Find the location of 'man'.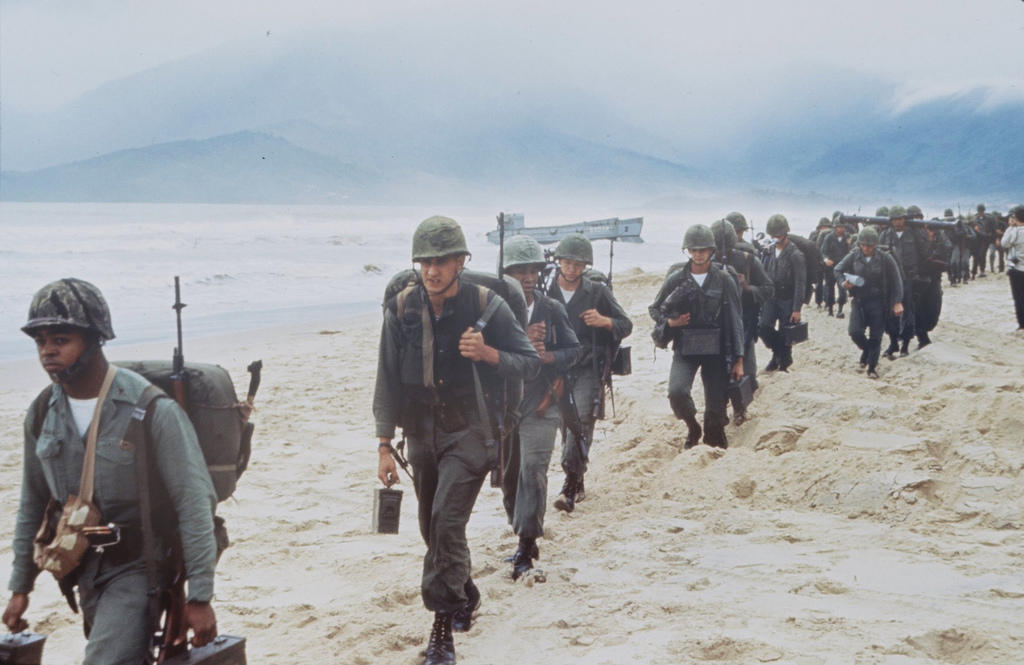
Location: 650 221 744 440.
